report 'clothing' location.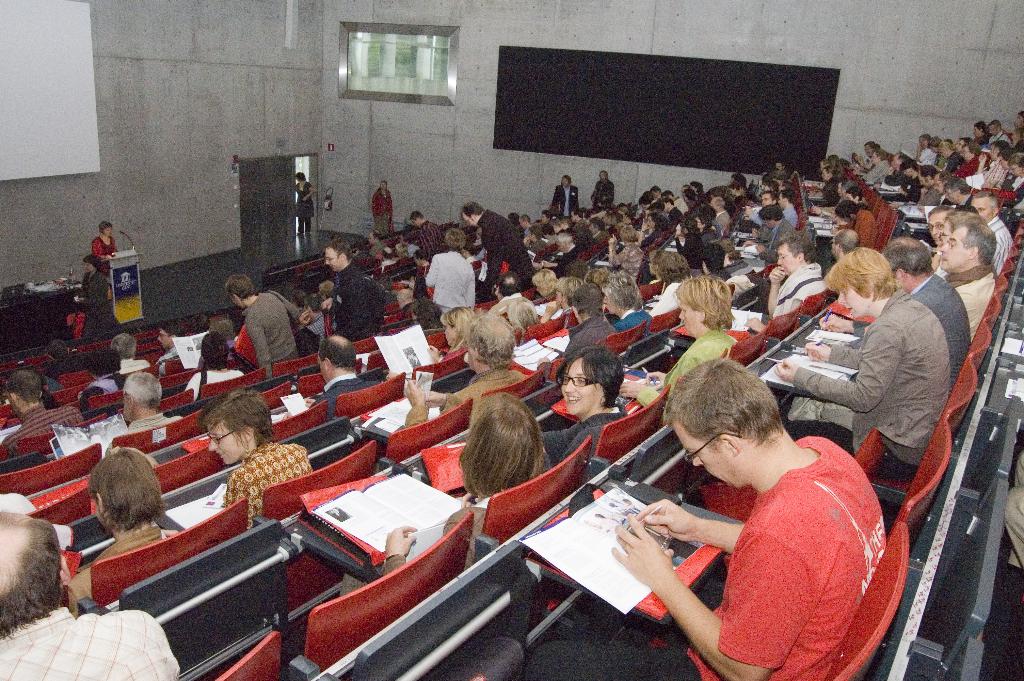
Report: box(181, 371, 248, 405).
